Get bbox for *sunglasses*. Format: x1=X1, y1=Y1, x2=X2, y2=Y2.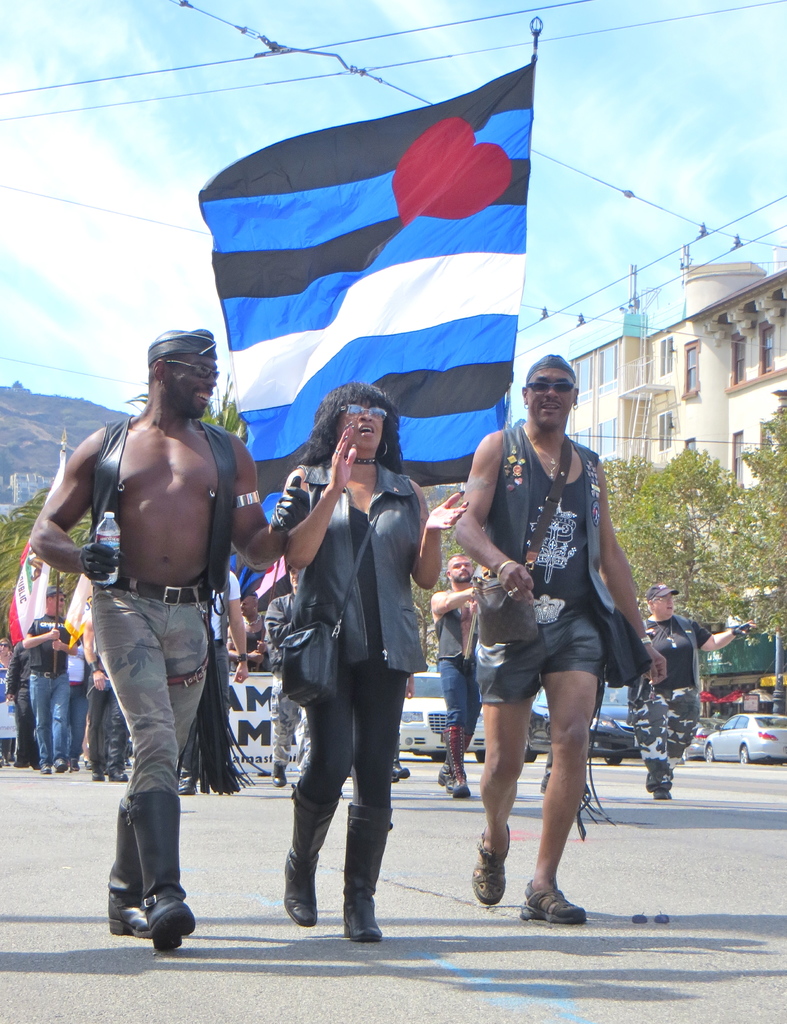
x1=165, y1=359, x2=220, y2=382.
